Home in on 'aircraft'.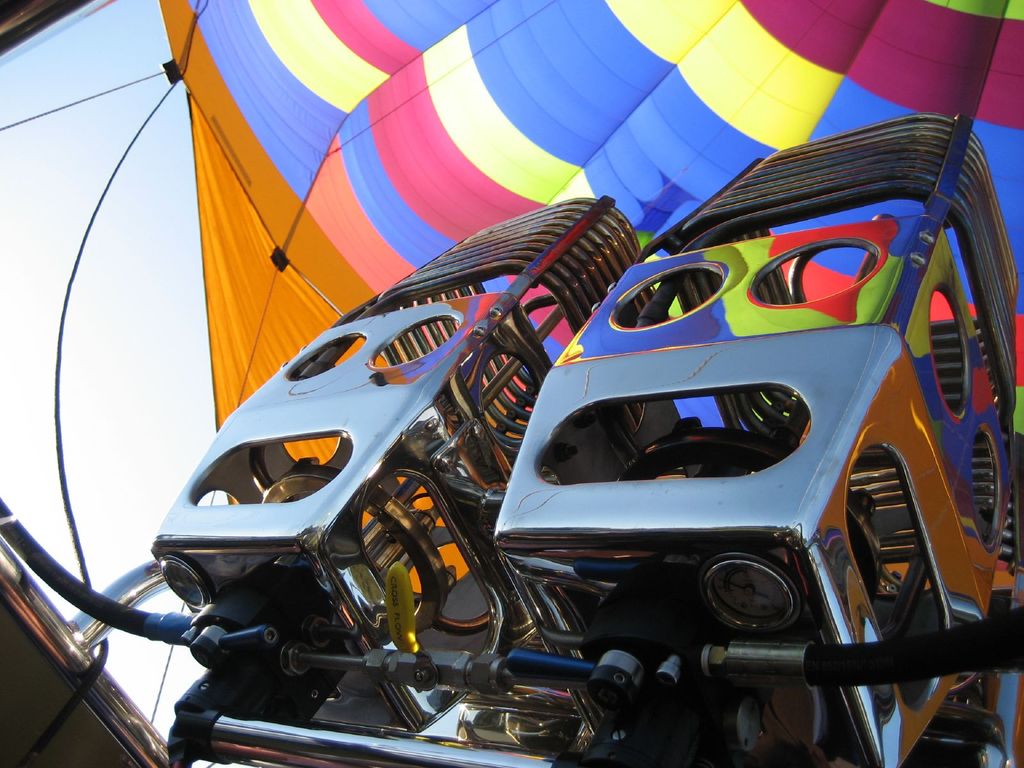
Homed in at (left=0, top=0, right=1023, bottom=767).
